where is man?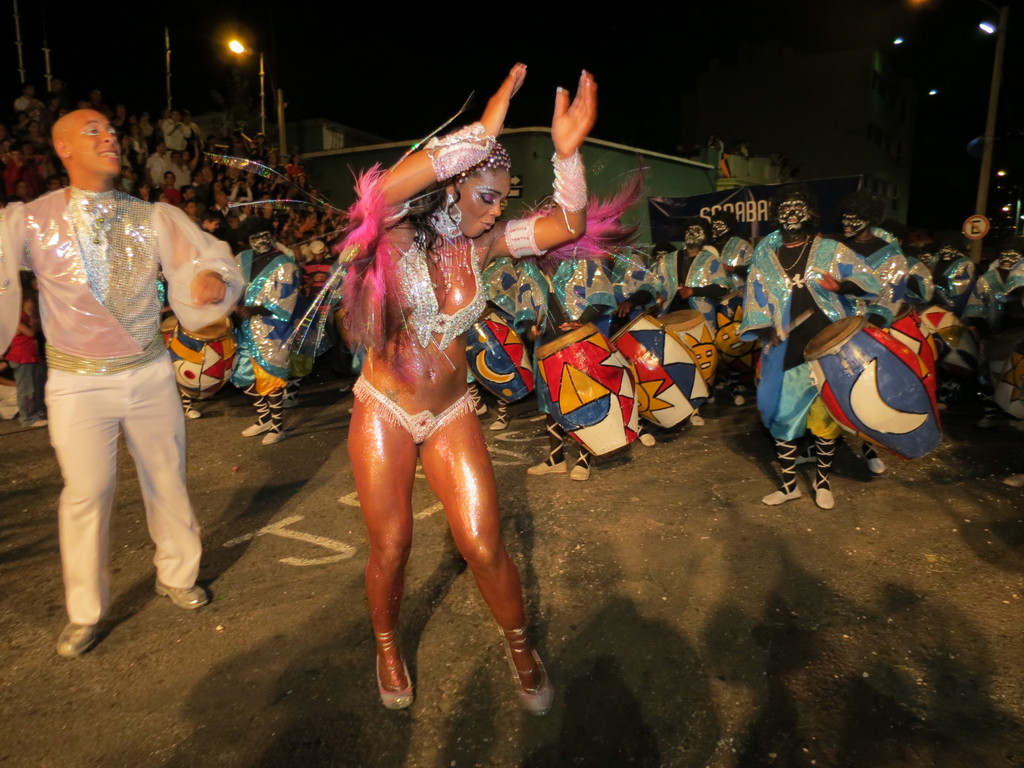
x1=737 y1=191 x2=881 y2=508.
